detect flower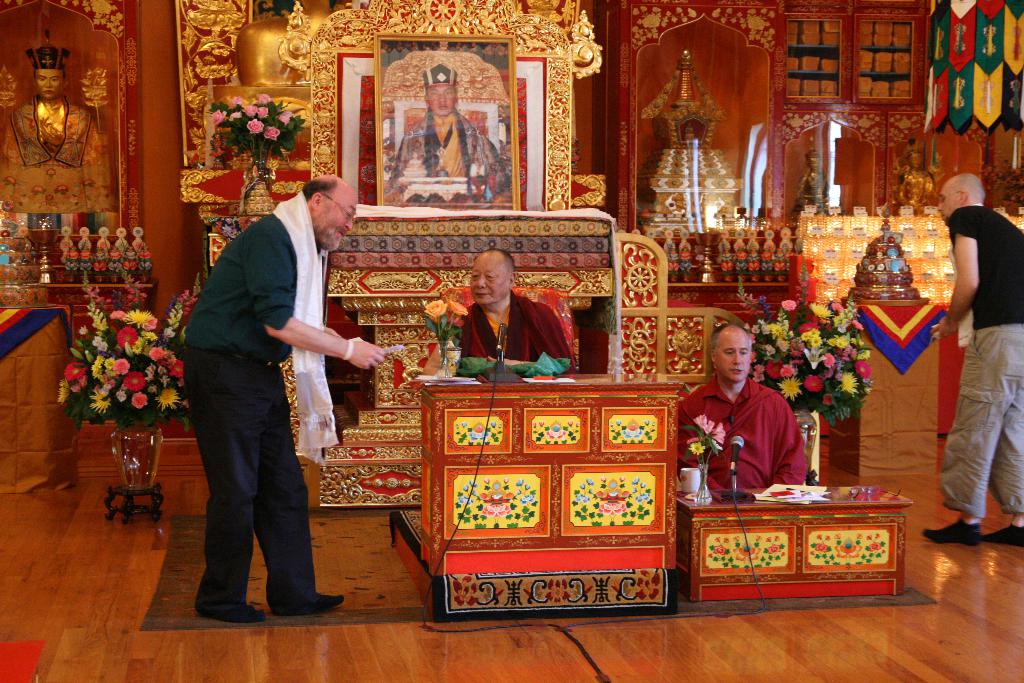
locate(852, 318, 867, 333)
